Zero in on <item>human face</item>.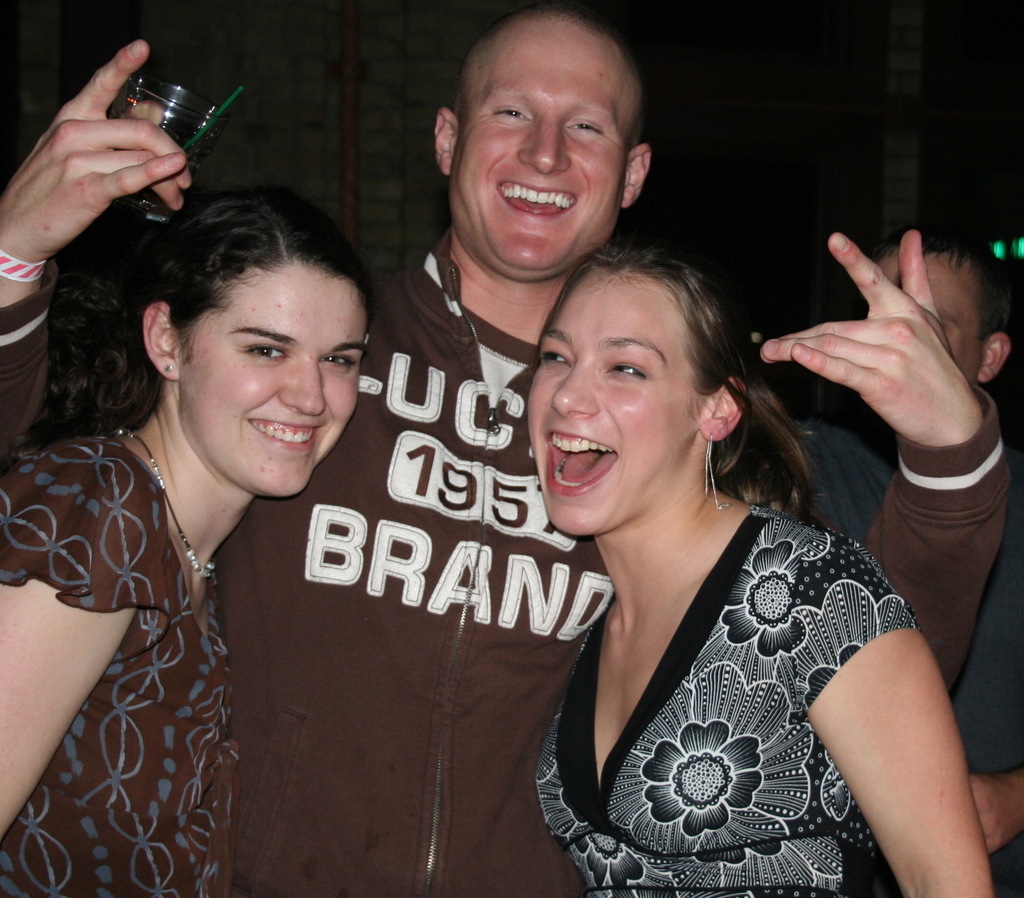
Zeroed in: select_region(876, 249, 974, 386).
